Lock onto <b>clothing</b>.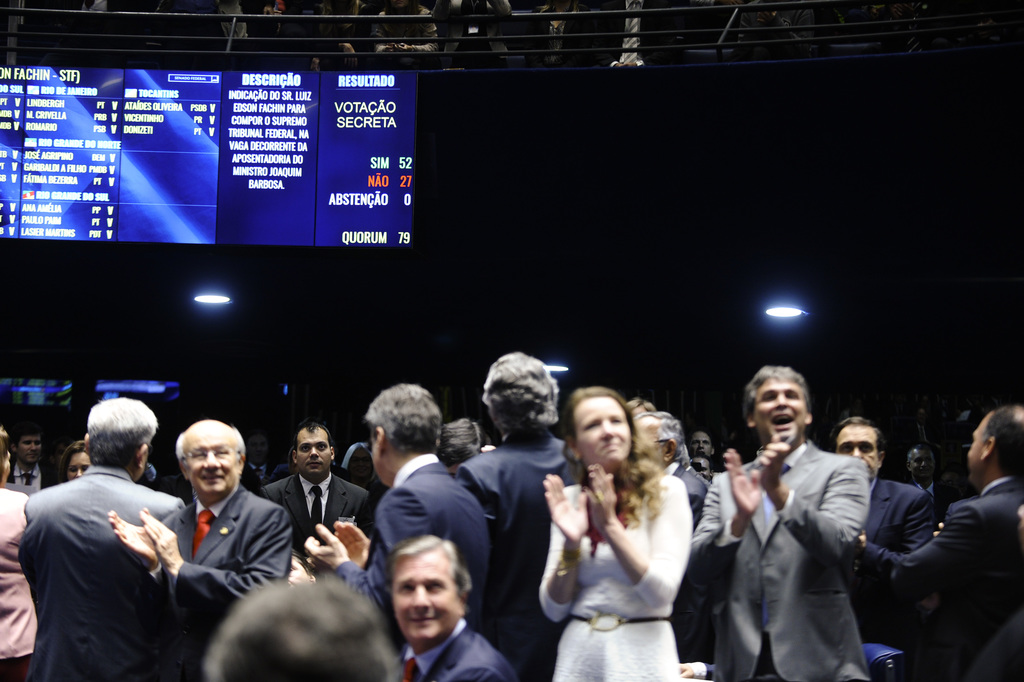
Locked: crop(127, 493, 309, 673).
